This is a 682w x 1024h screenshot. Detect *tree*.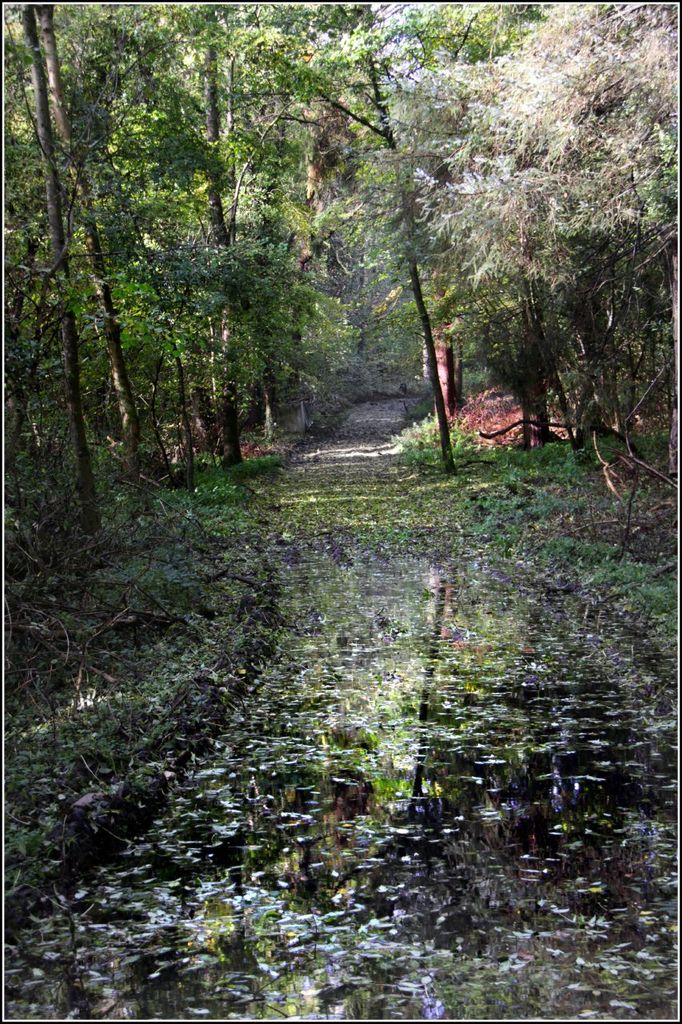
[0, 0, 672, 1023].
